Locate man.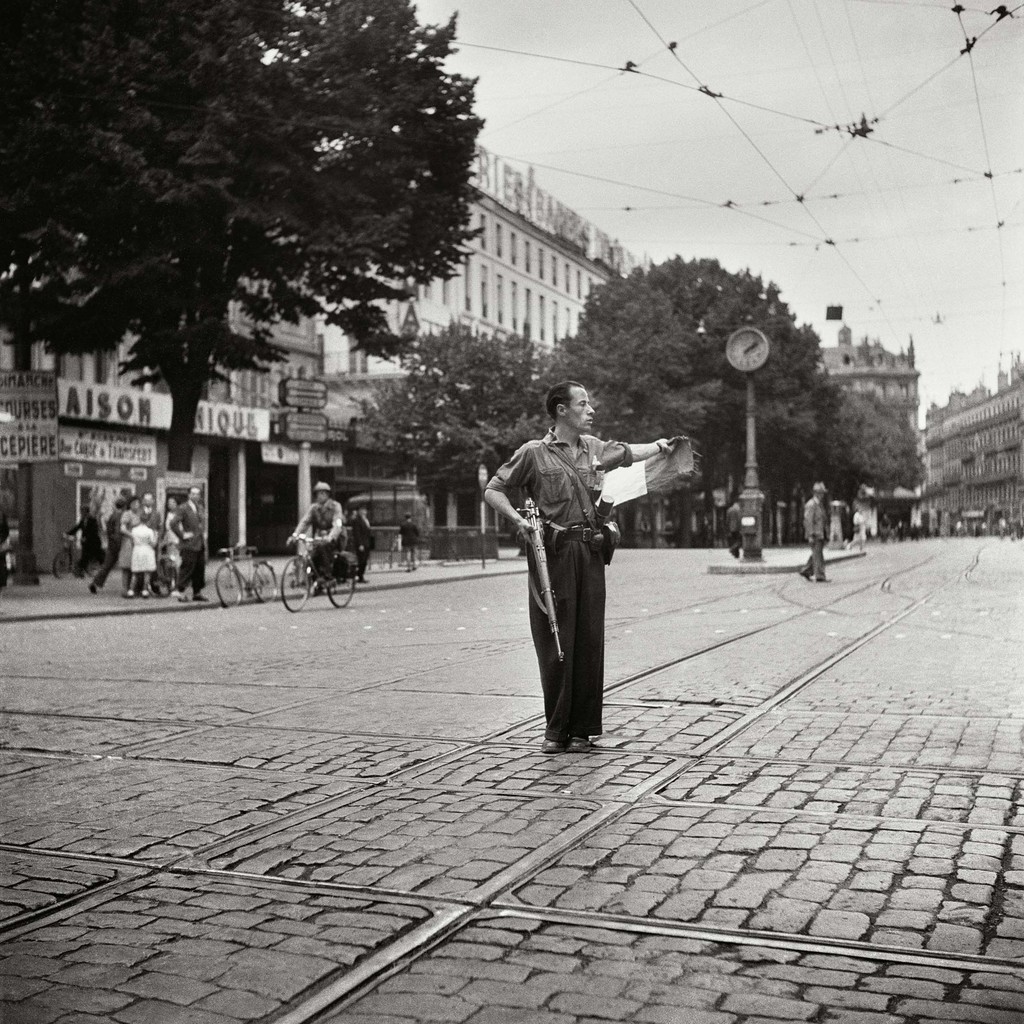
Bounding box: [397, 508, 422, 573].
